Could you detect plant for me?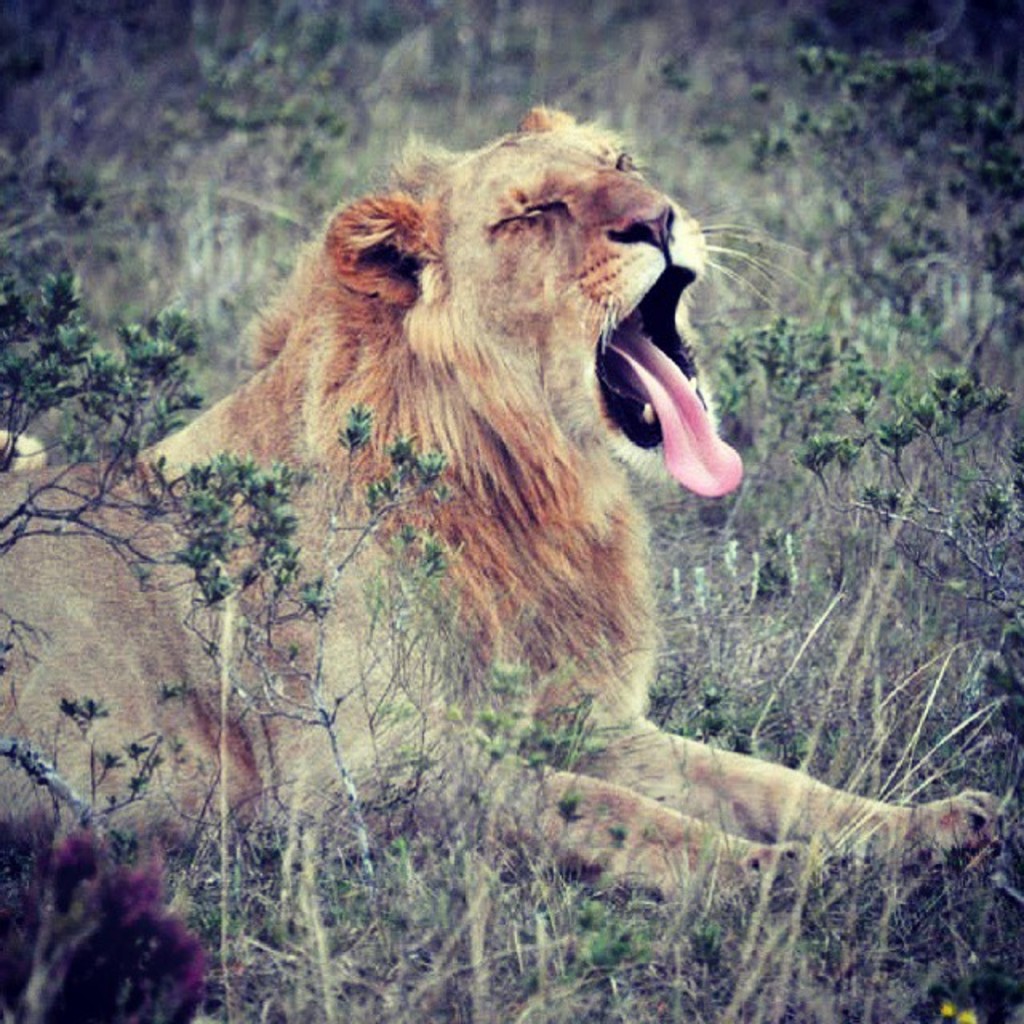
Detection result: 744 29 1022 318.
